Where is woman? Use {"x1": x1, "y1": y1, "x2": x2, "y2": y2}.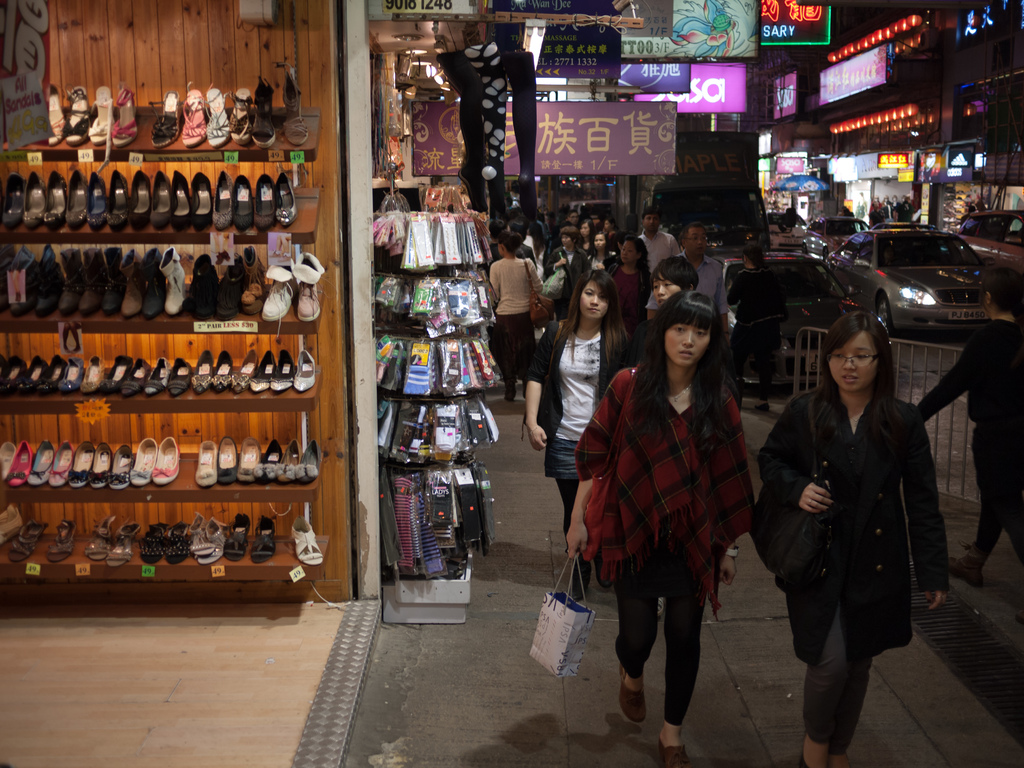
{"x1": 753, "y1": 307, "x2": 954, "y2": 767}.
